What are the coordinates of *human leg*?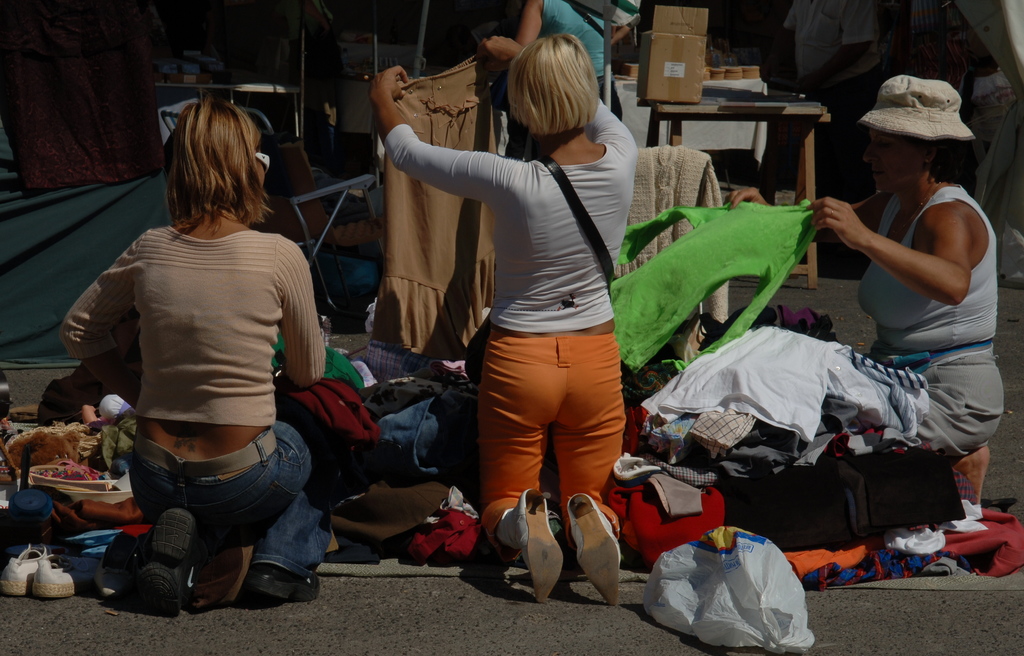
(x1=124, y1=501, x2=198, y2=618).
